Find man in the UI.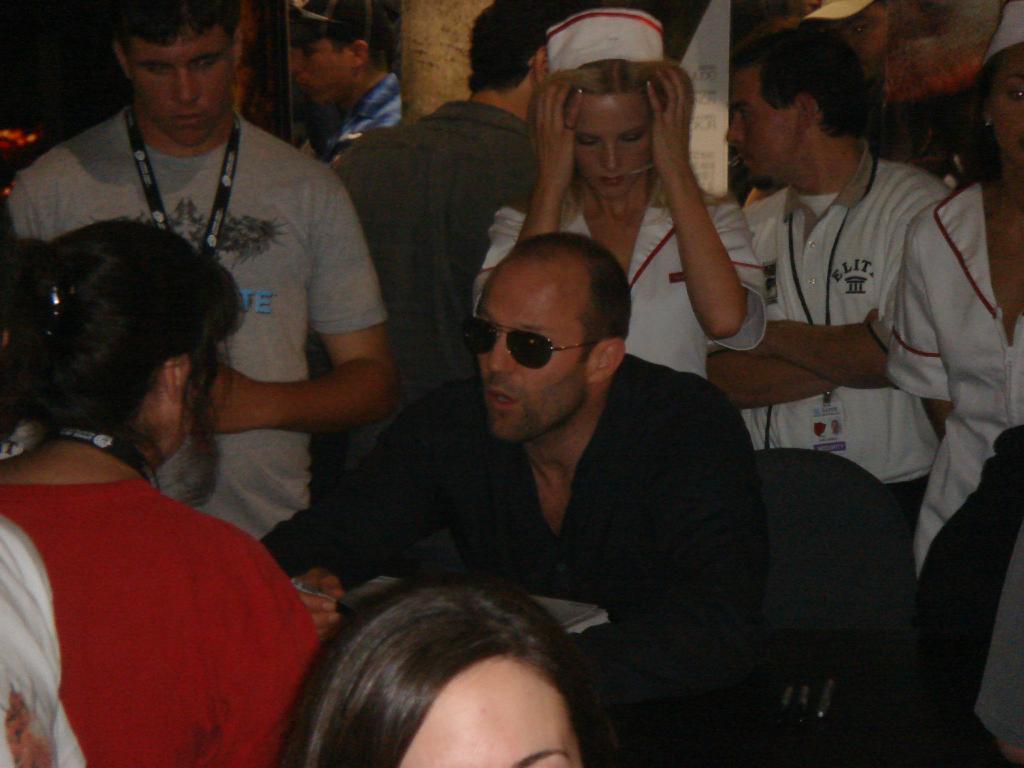
UI element at detection(701, 15, 954, 541).
